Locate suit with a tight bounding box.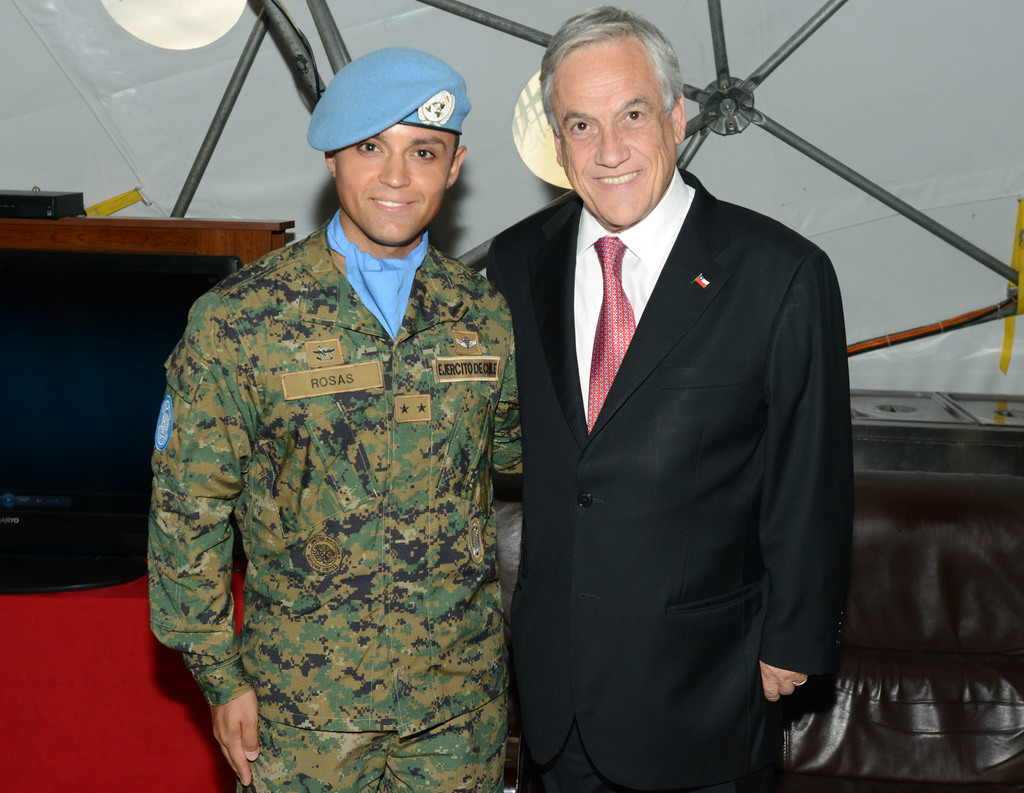
[x1=485, y1=29, x2=865, y2=792].
